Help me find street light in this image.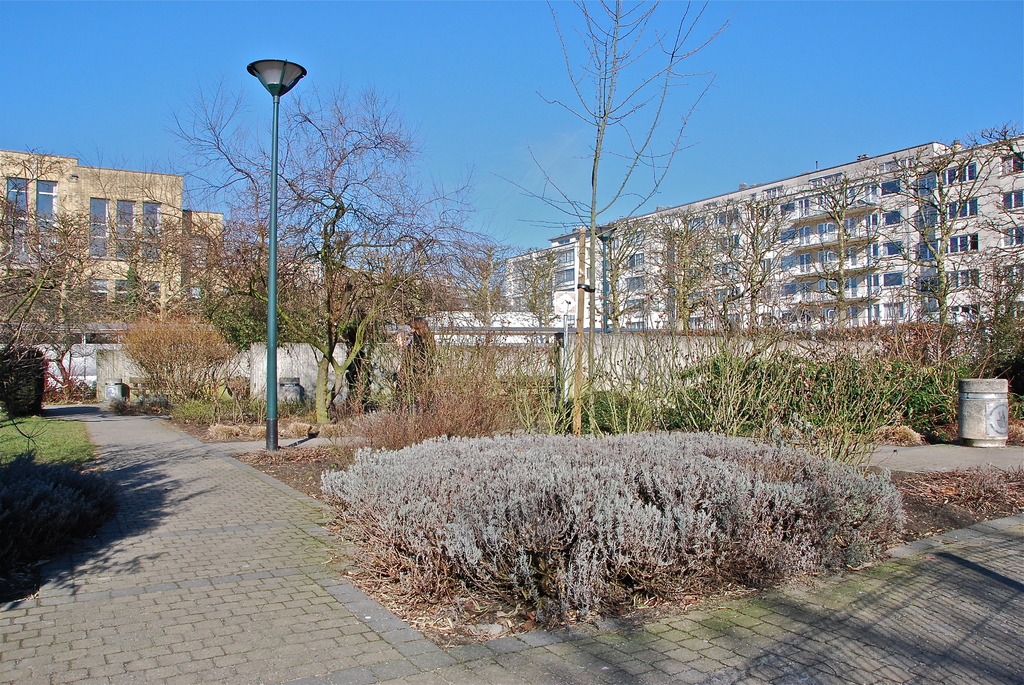
Found it: pyautogui.locateOnScreen(588, 223, 616, 335).
